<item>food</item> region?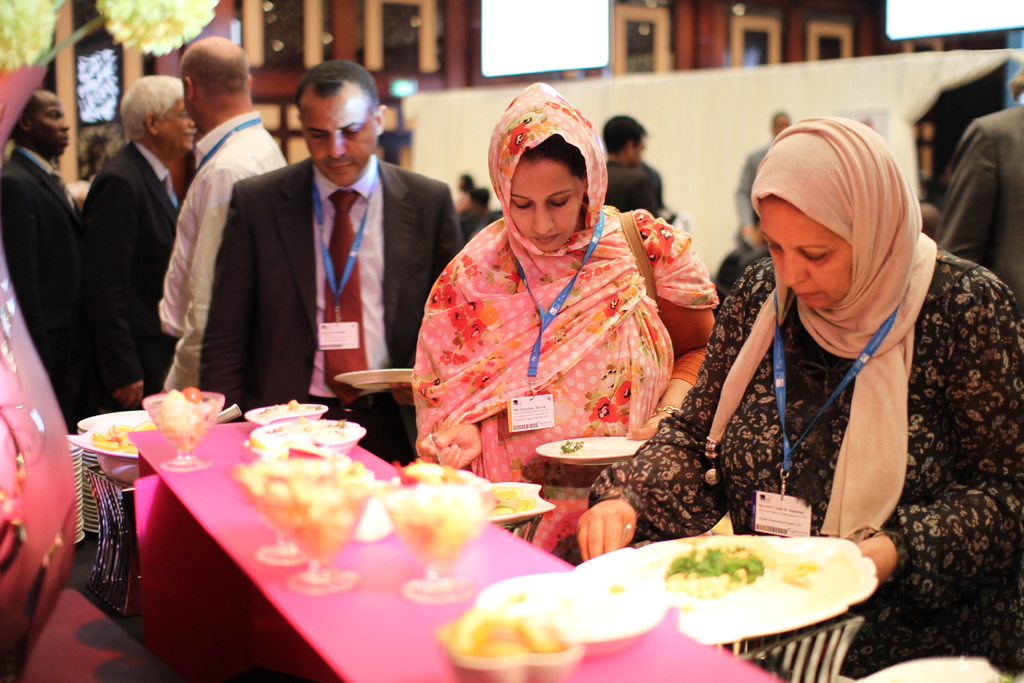
locate(477, 484, 537, 513)
